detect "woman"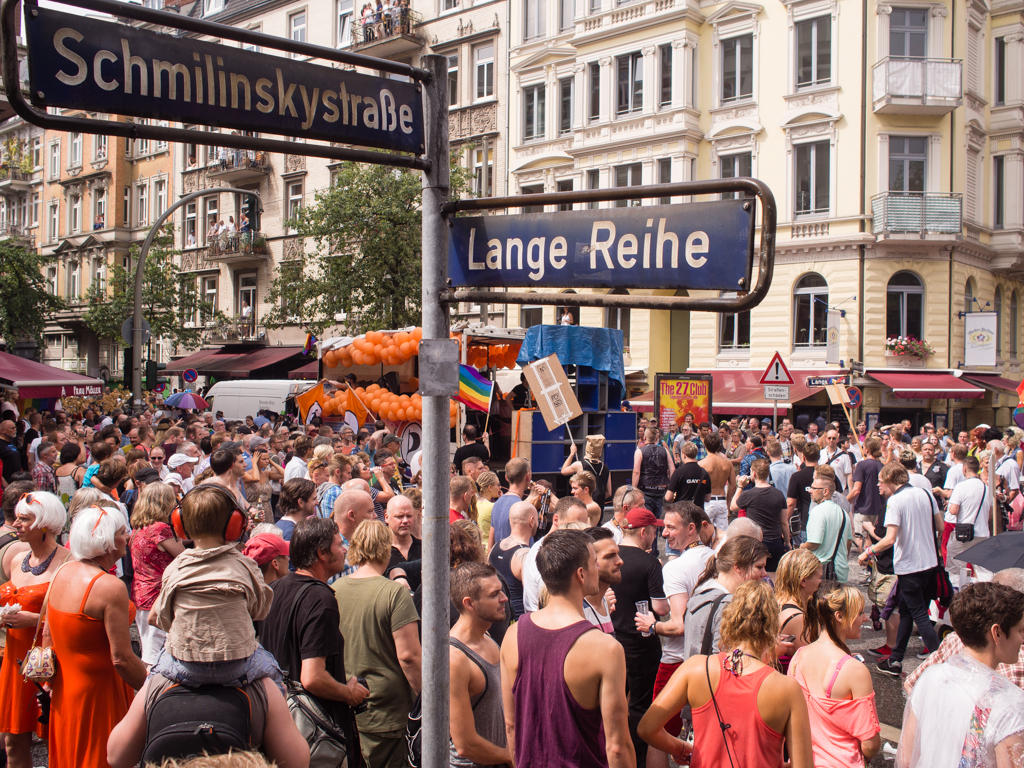
[left=663, top=419, right=682, bottom=454]
